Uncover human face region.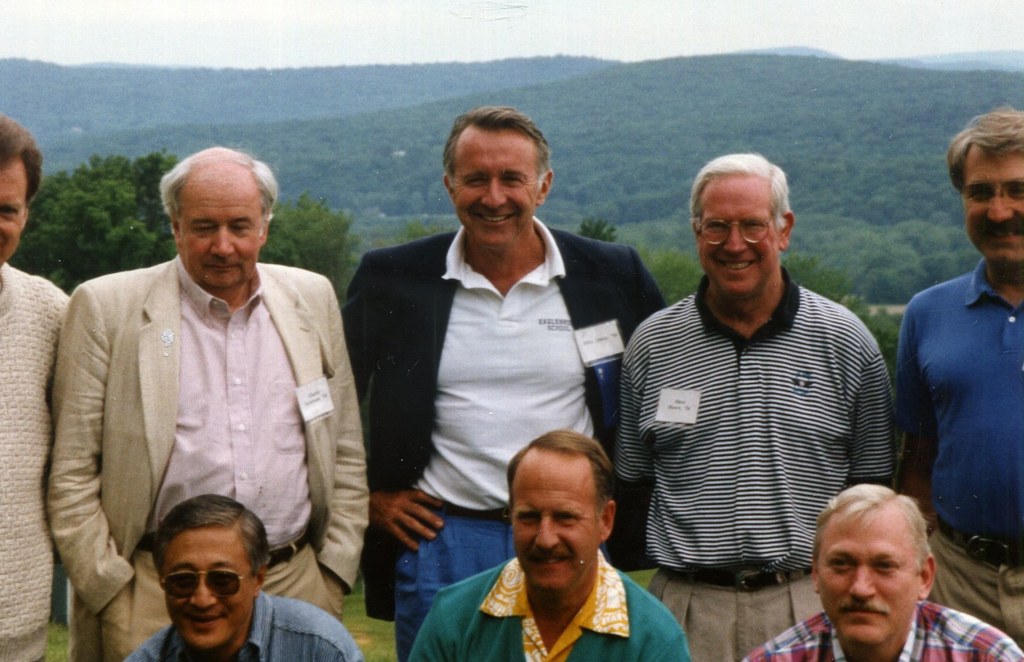
Uncovered: {"left": 165, "top": 526, "right": 253, "bottom": 649}.
